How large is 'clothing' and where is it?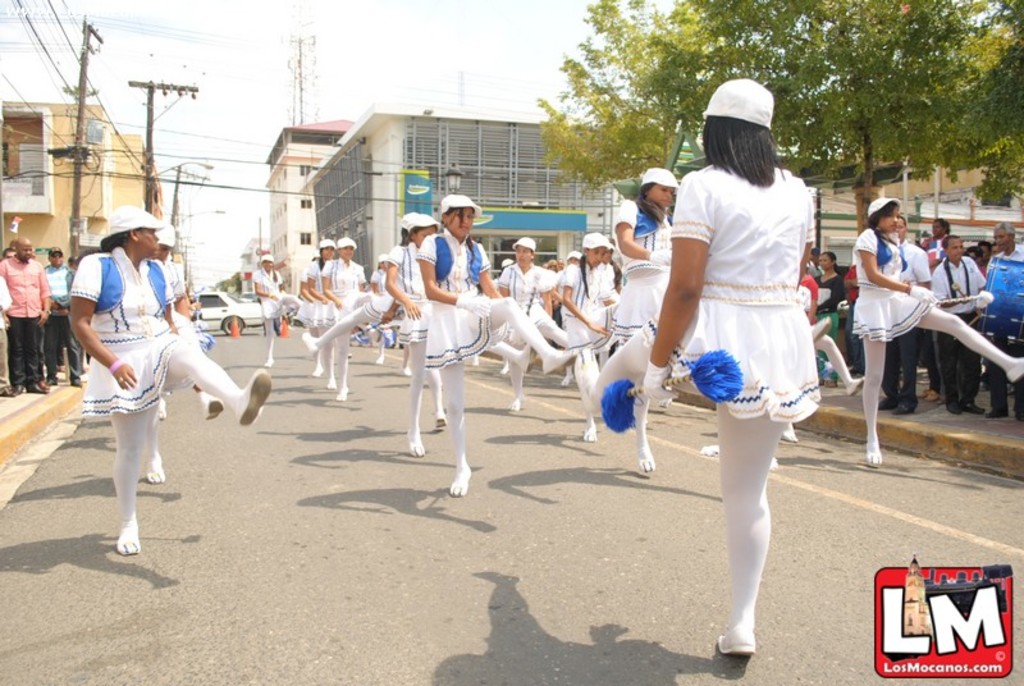
Bounding box: (317,307,367,349).
